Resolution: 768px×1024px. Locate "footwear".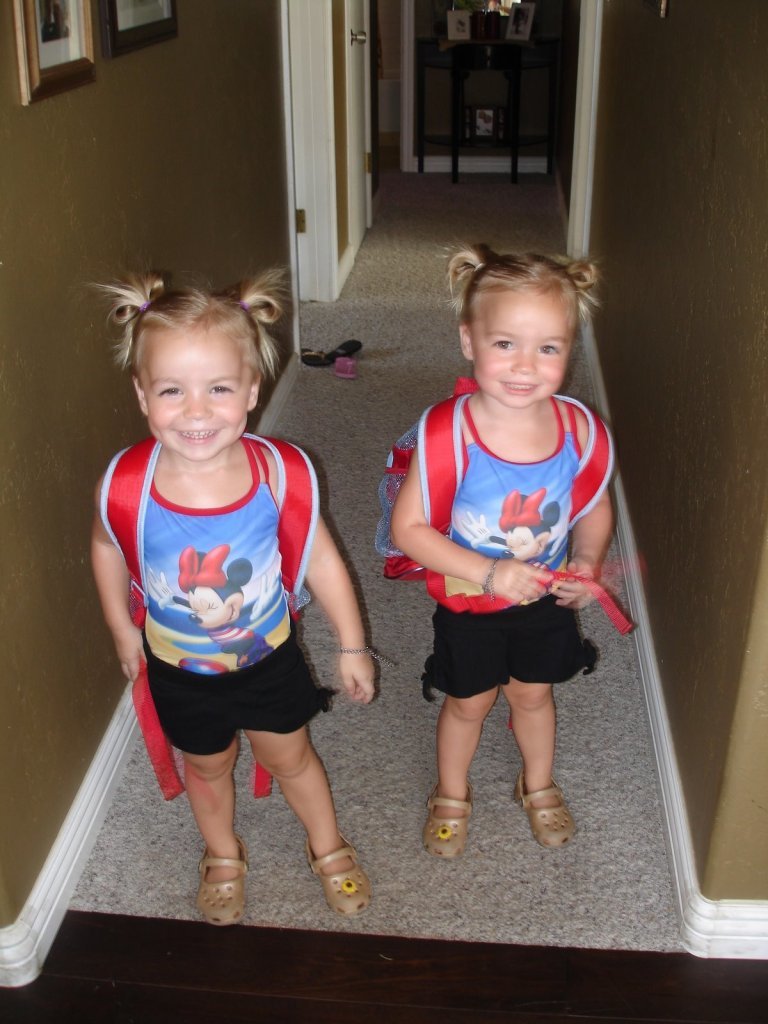
(left=192, top=847, right=253, bottom=925).
